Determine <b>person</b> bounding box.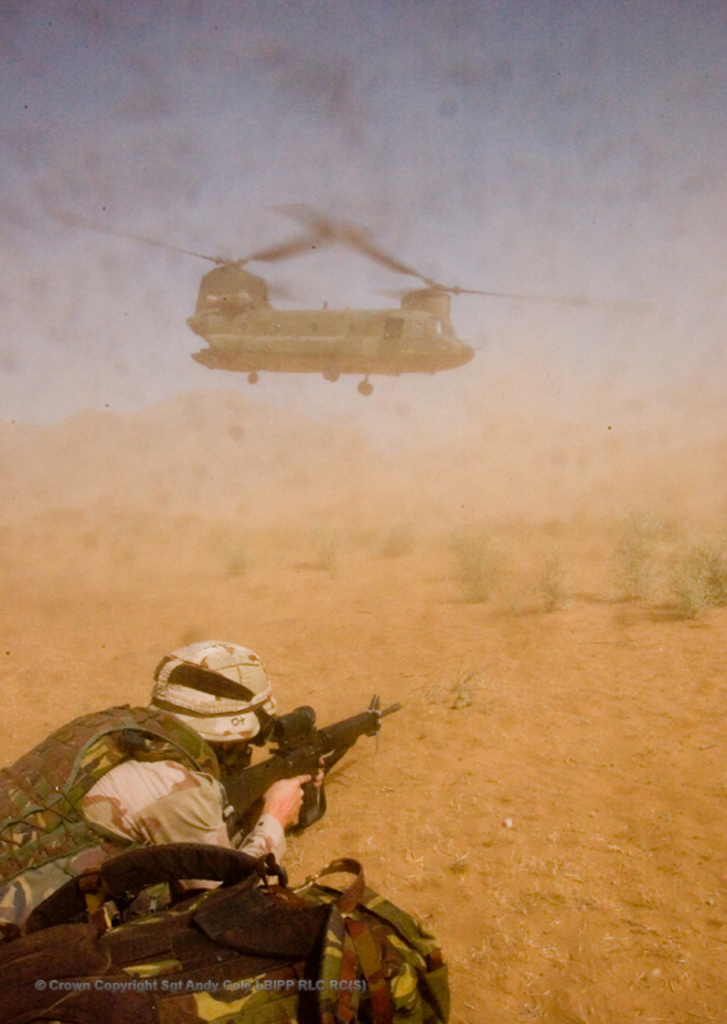
Determined: 0, 641, 332, 928.
